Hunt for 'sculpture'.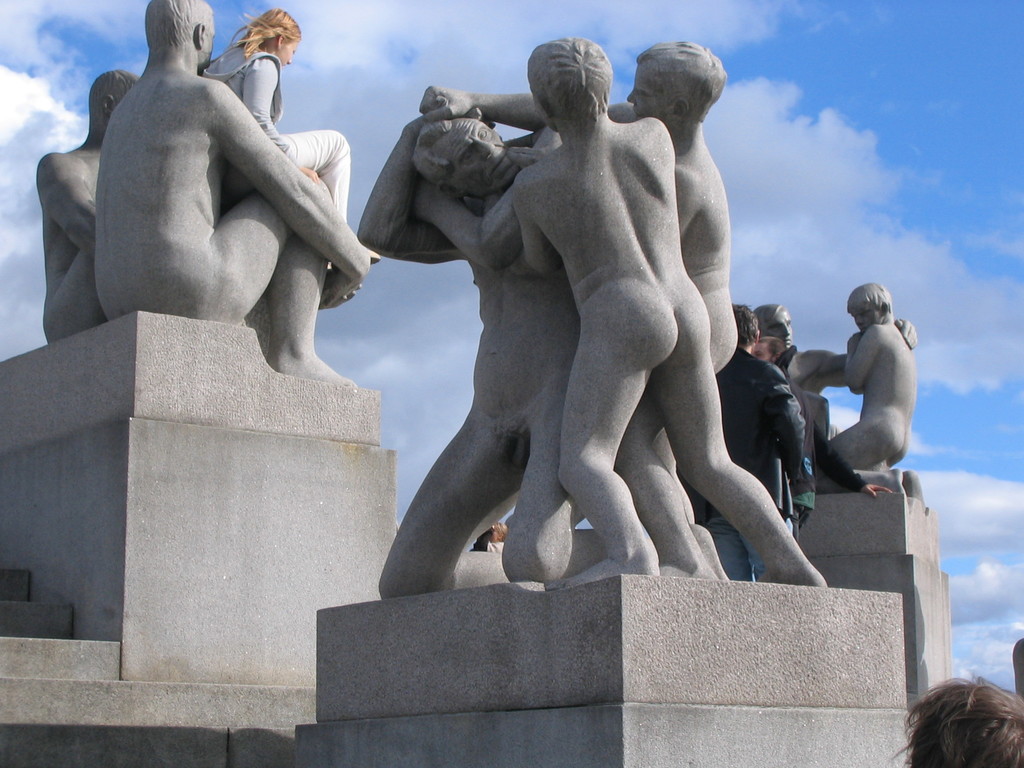
Hunted down at (42,60,136,337).
